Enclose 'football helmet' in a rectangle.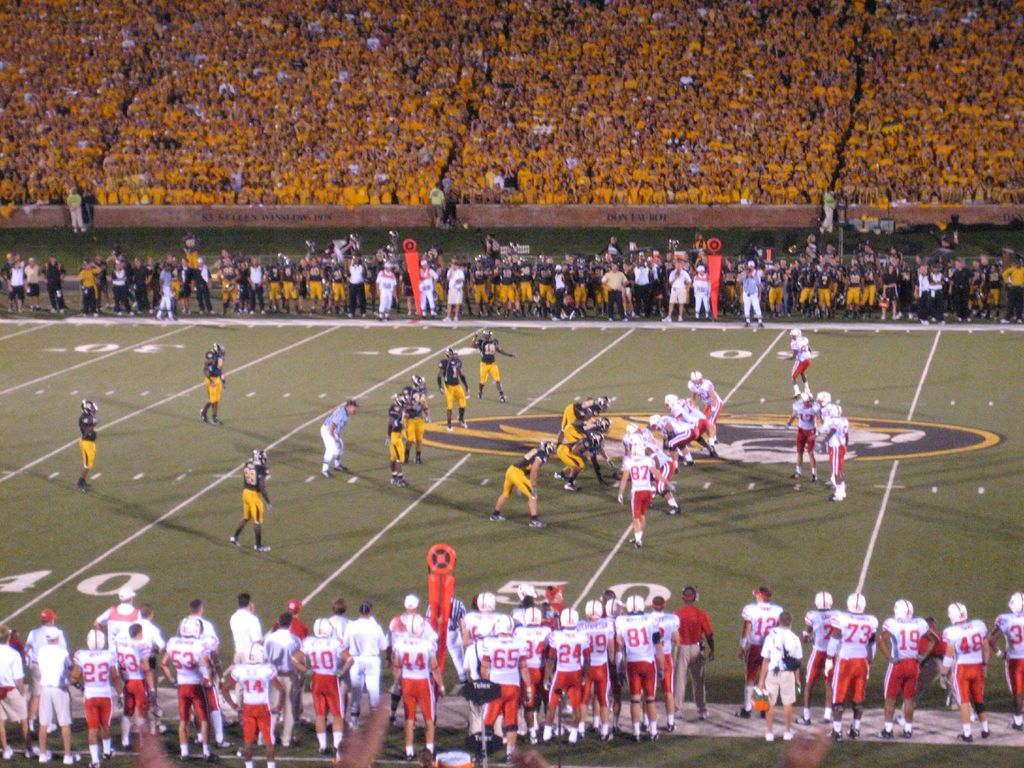
select_region(78, 398, 99, 417).
